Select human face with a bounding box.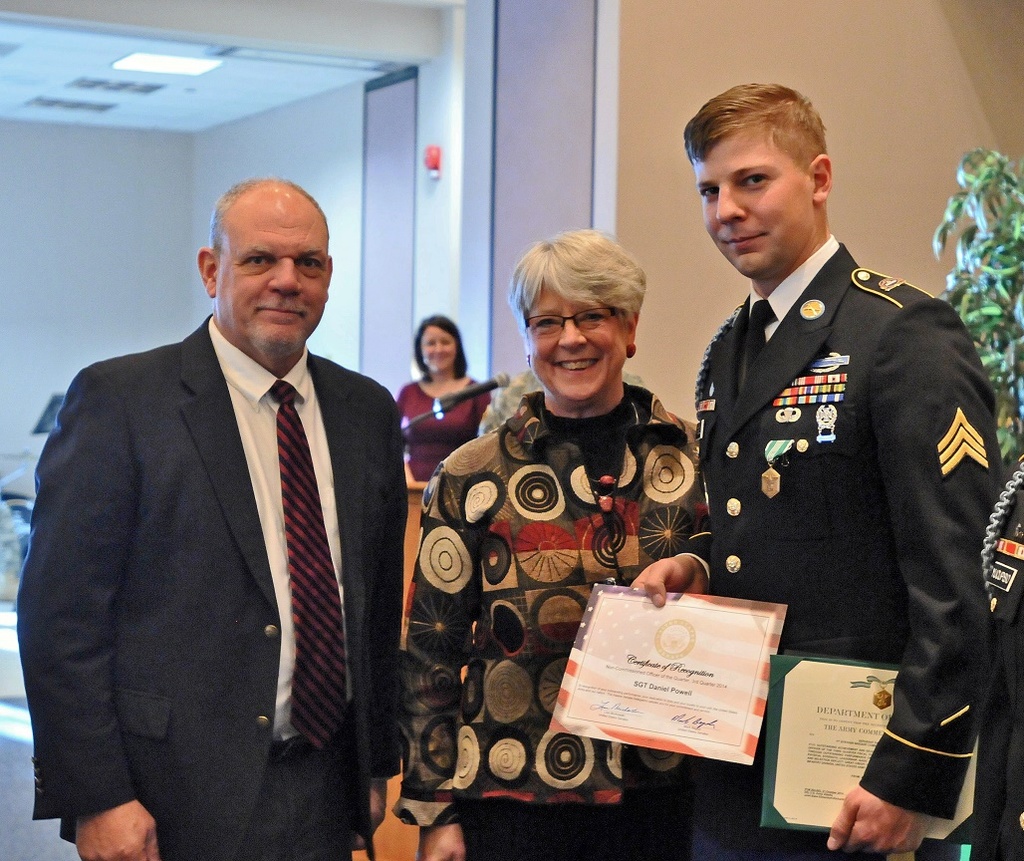
{"left": 418, "top": 325, "right": 457, "bottom": 373}.
